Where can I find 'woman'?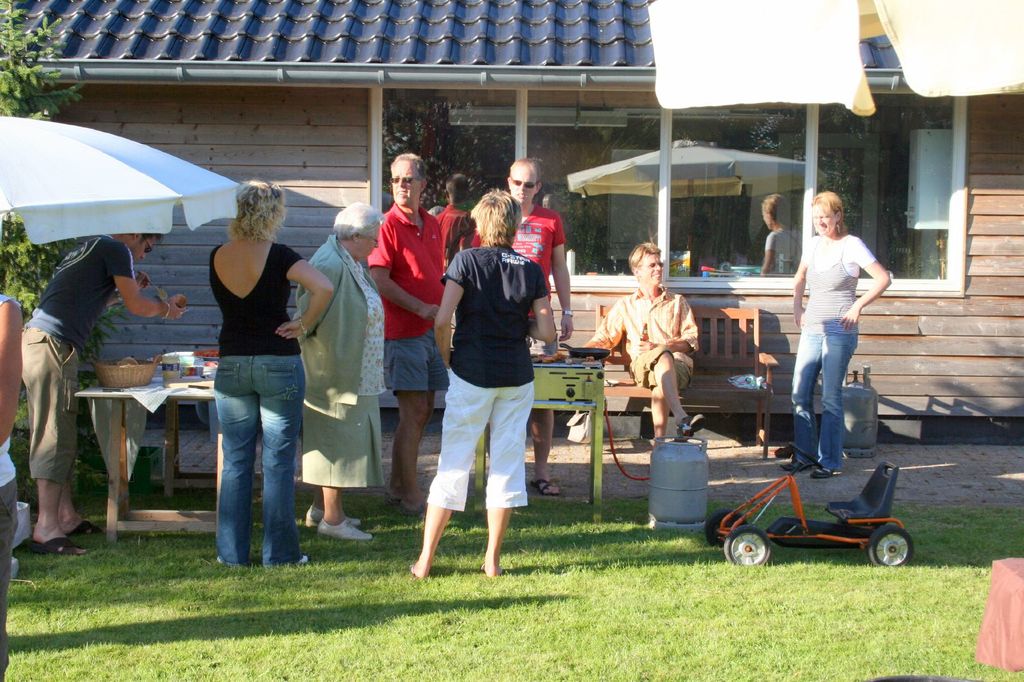
You can find it at 787:187:891:477.
